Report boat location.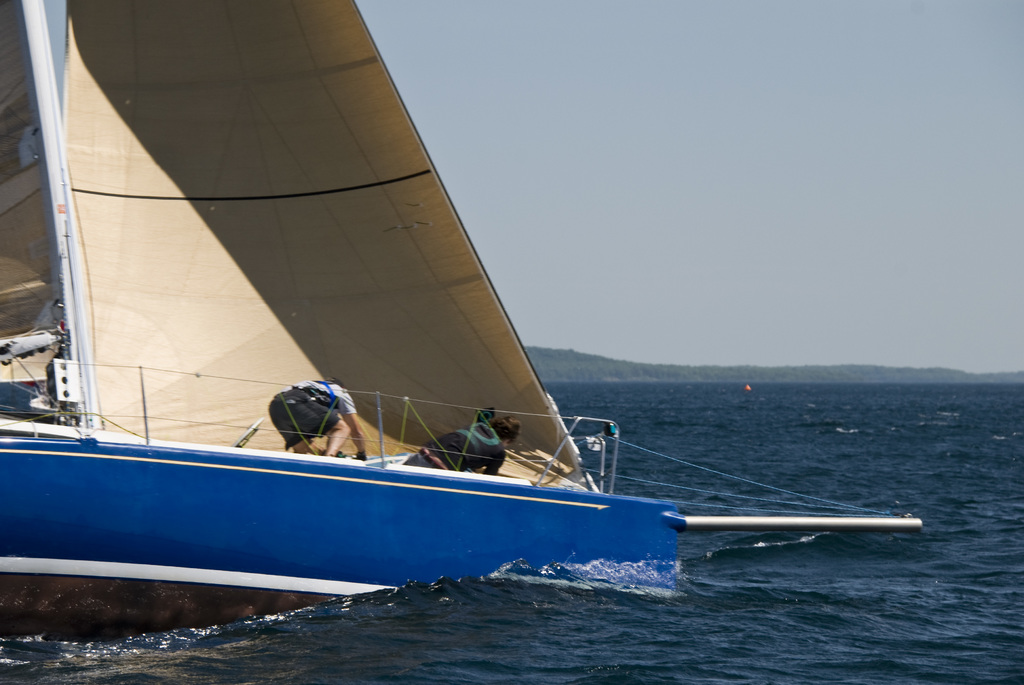
Report: detection(0, 44, 880, 625).
